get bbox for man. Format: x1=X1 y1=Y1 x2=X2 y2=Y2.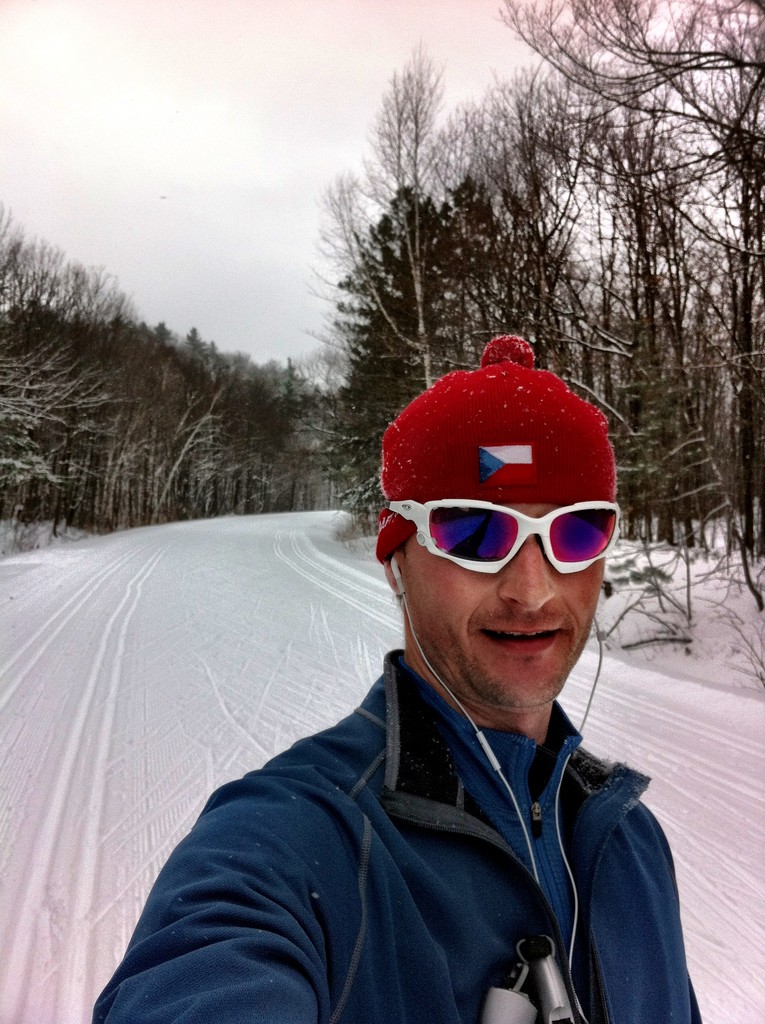
x1=91 y1=324 x2=708 y2=1023.
